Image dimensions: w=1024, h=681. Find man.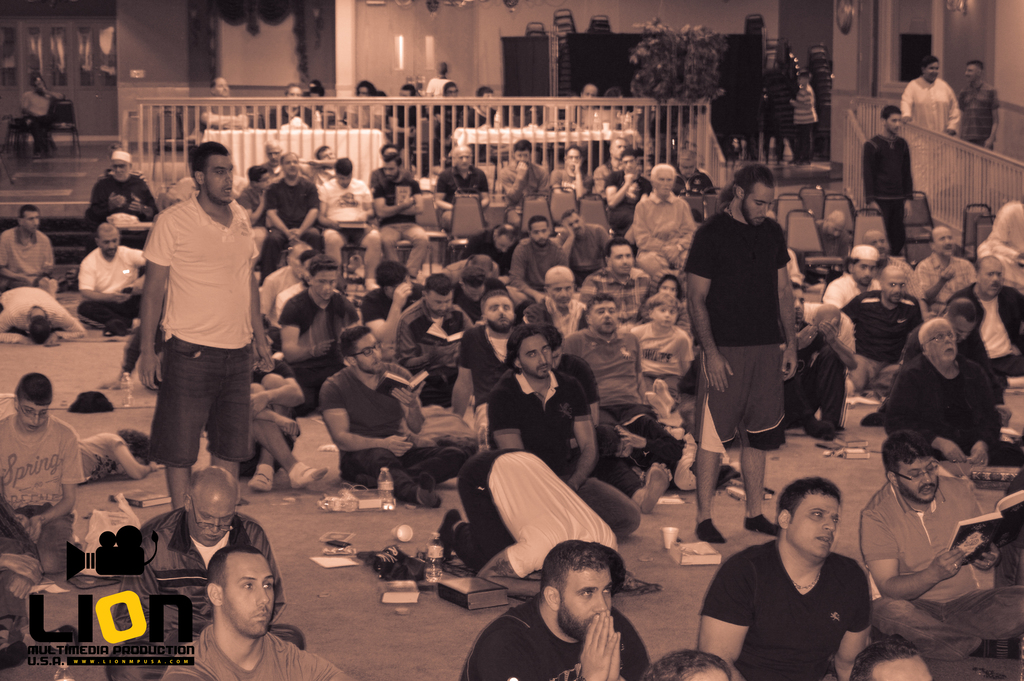
(695,479,874,680).
